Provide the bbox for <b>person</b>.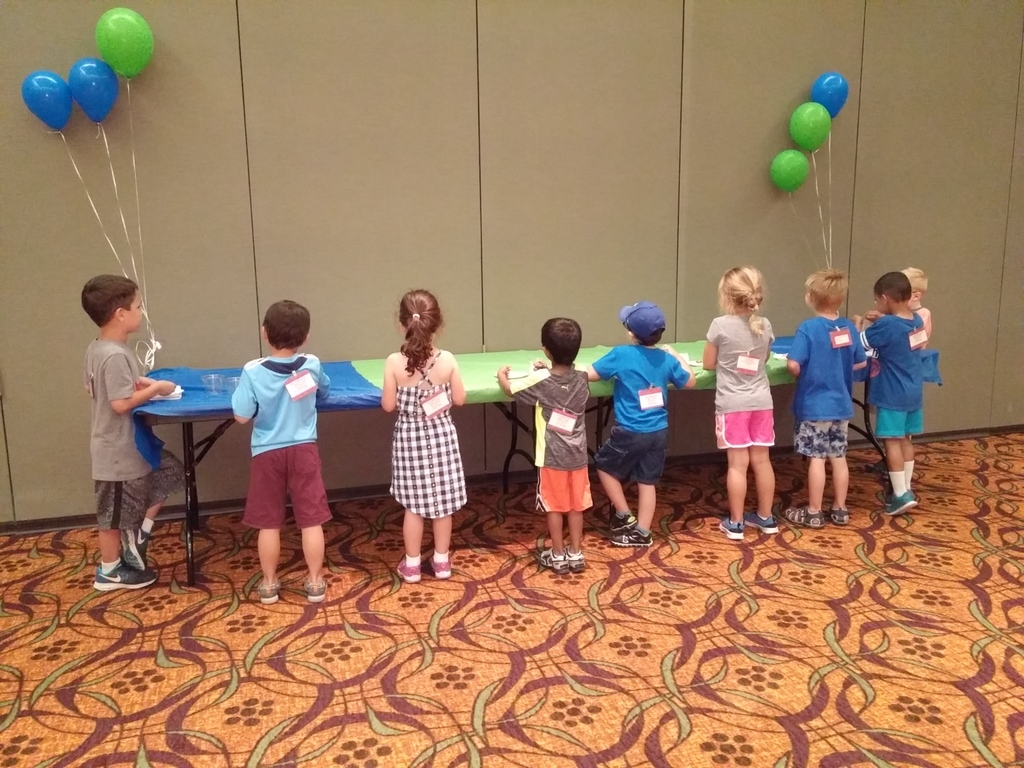
locate(501, 309, 628, 593).
